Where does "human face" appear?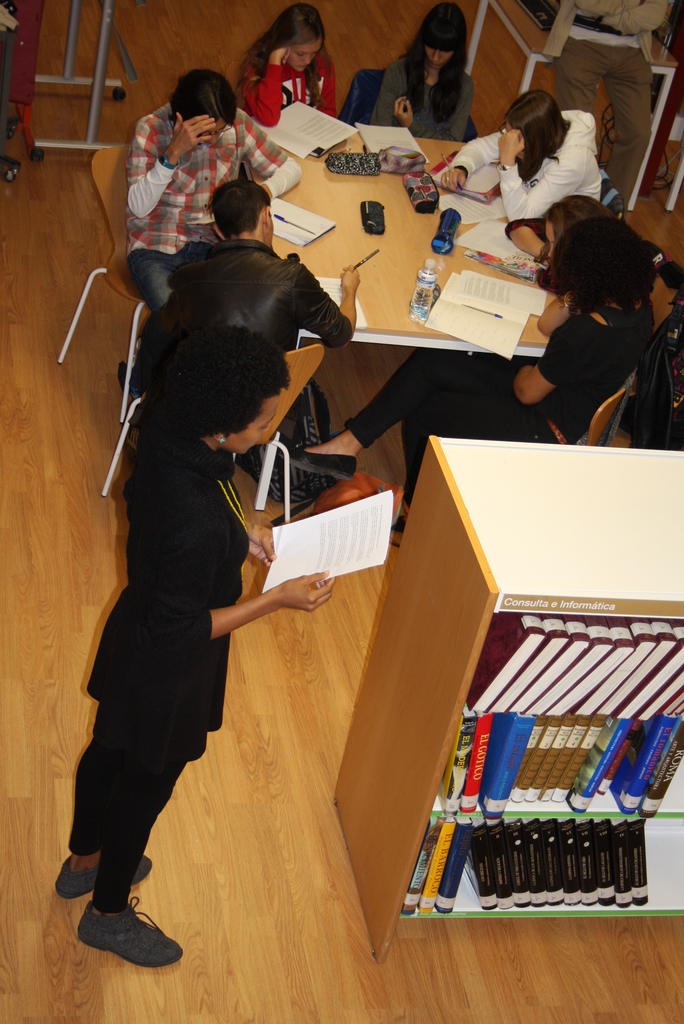
Appears at [541,221,562,259].
